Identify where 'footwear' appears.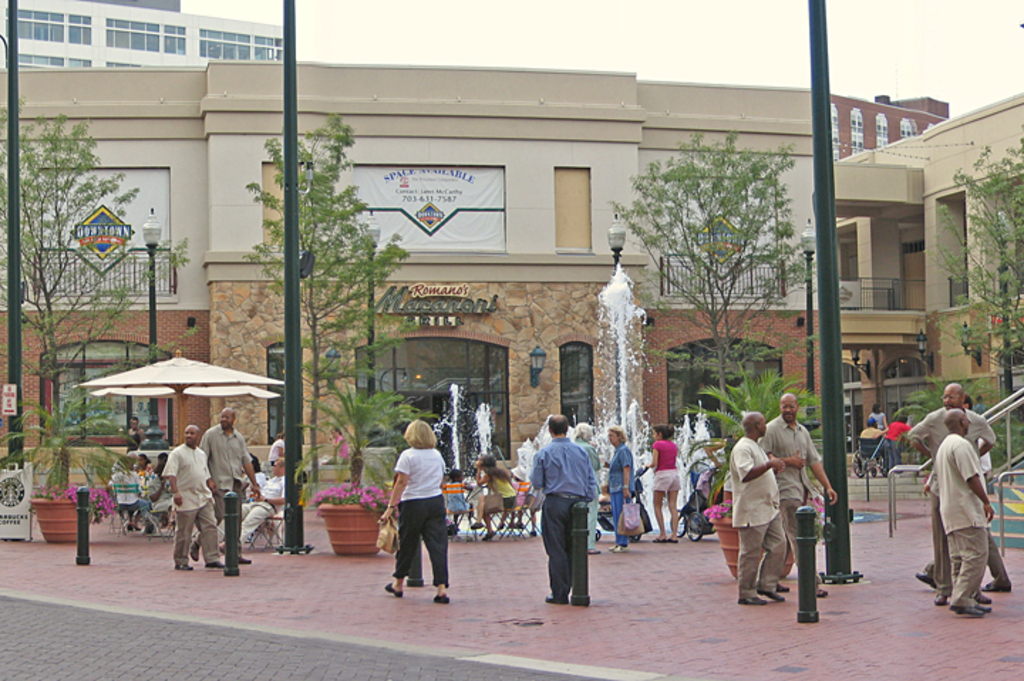
Appears at 515/519/525/526.
